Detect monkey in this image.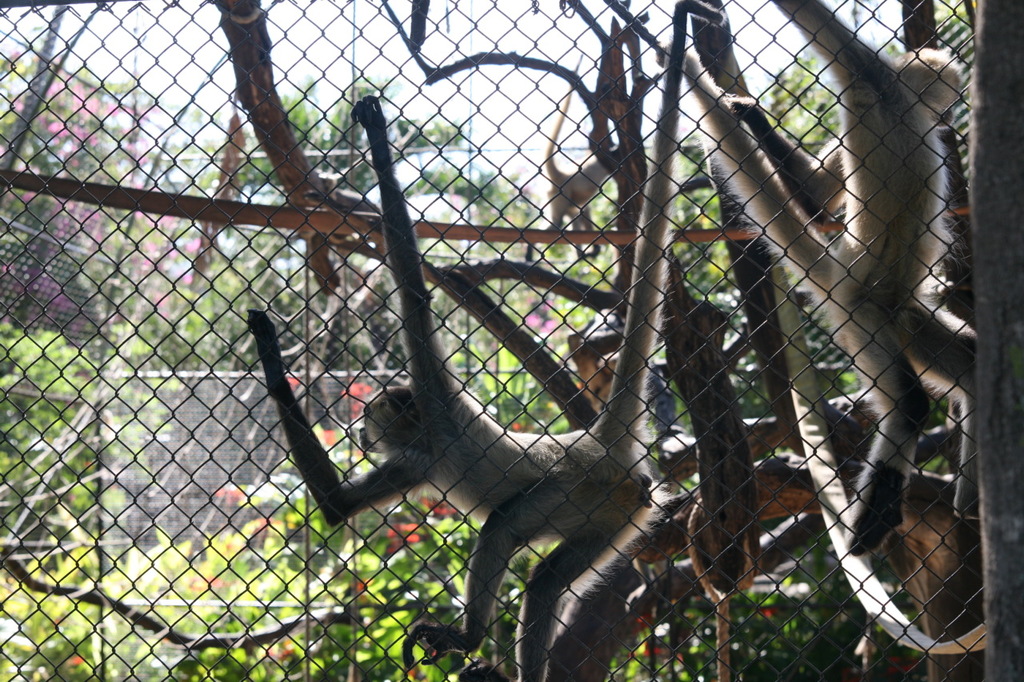
Detection: crop(672, 0, 975, 556).
